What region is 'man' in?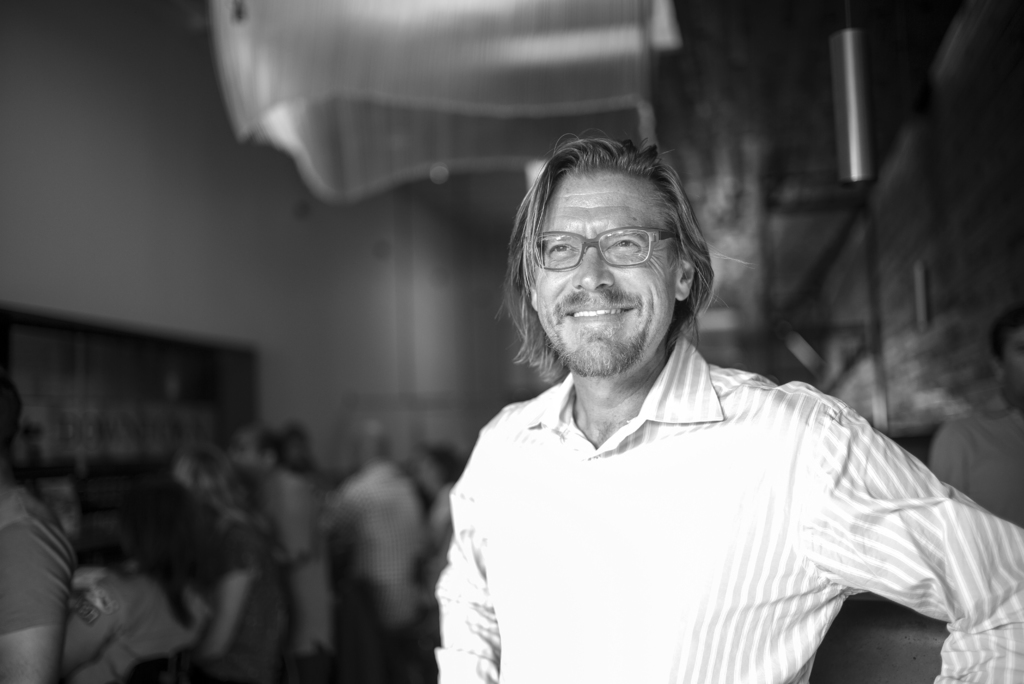
[380, 125, 991, 674].
